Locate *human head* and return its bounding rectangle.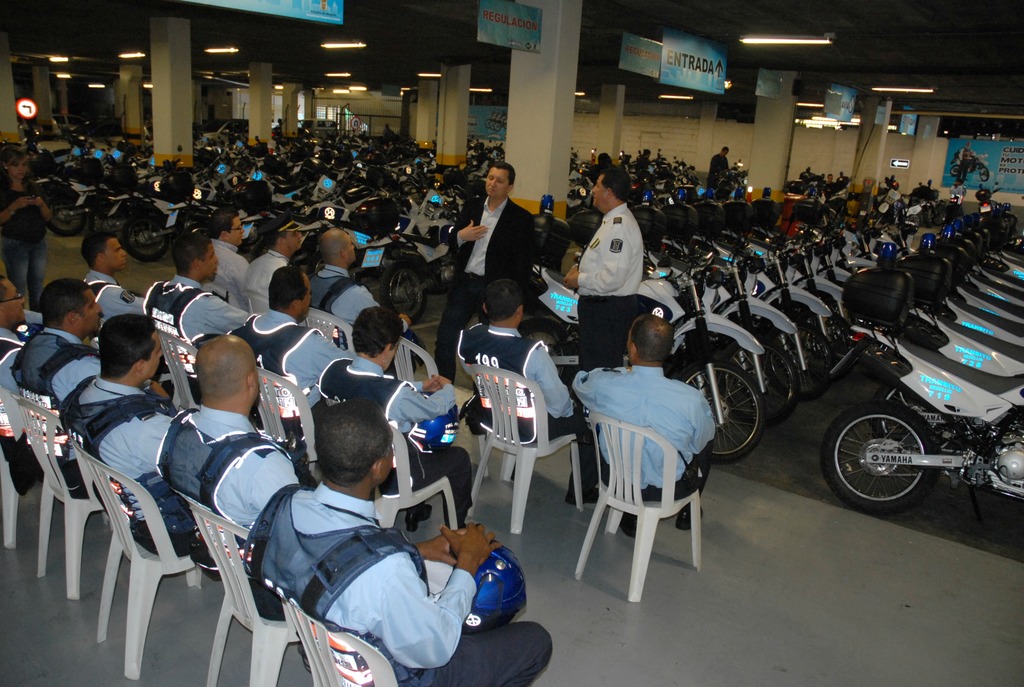
[left=627, top=310, right=683, bottom=361].
